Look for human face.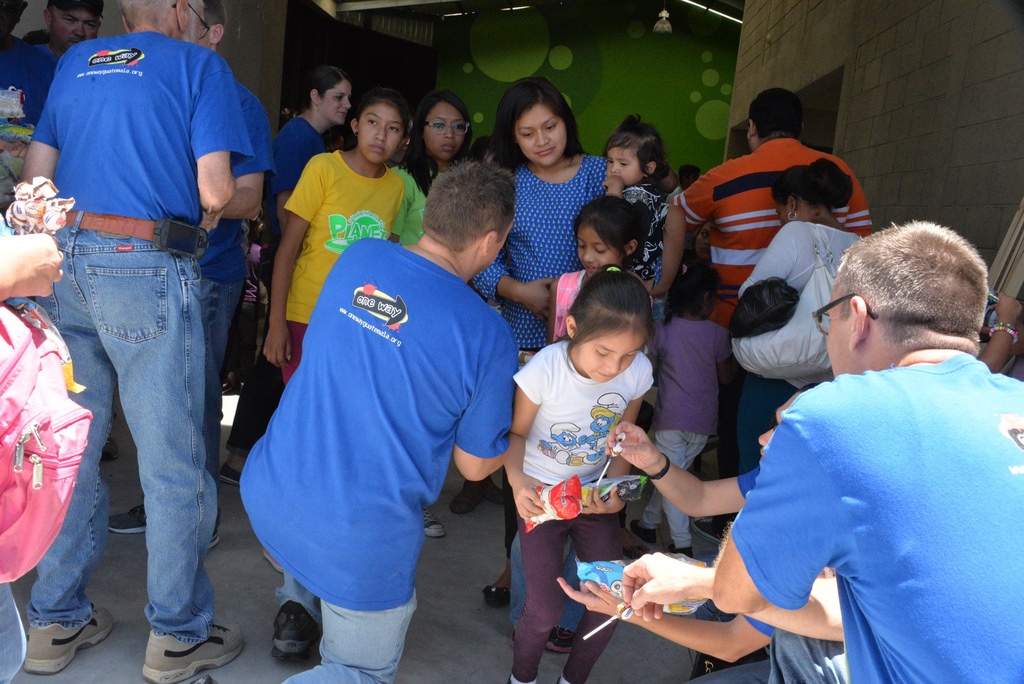
Found: 572 310 649 381.
